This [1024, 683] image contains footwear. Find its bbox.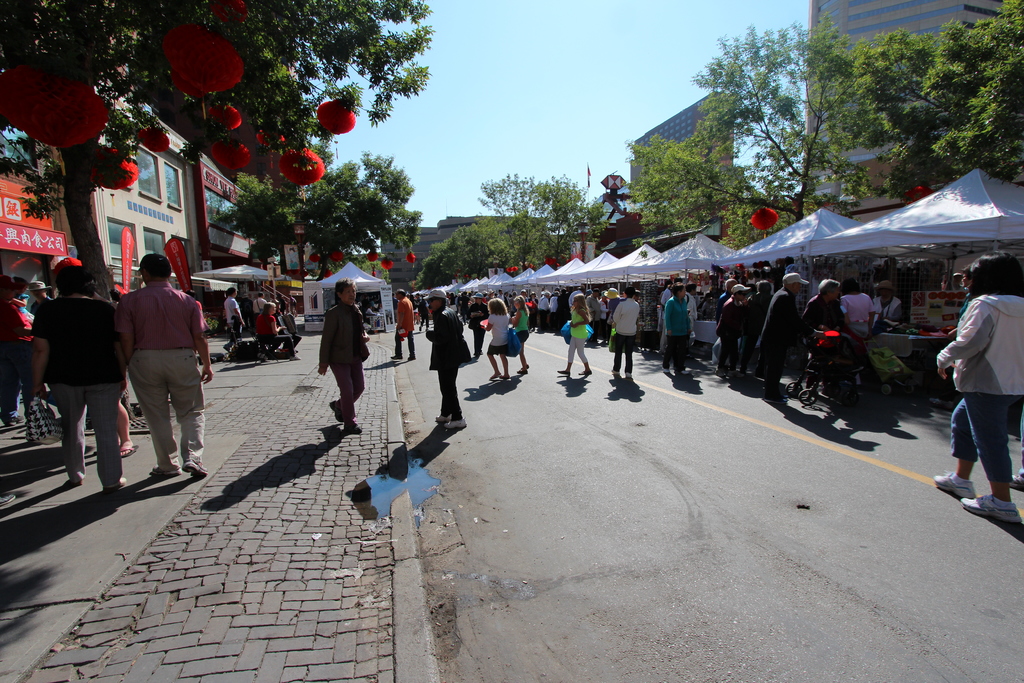
x1=556, y1=366, x2=572, y2=376.
